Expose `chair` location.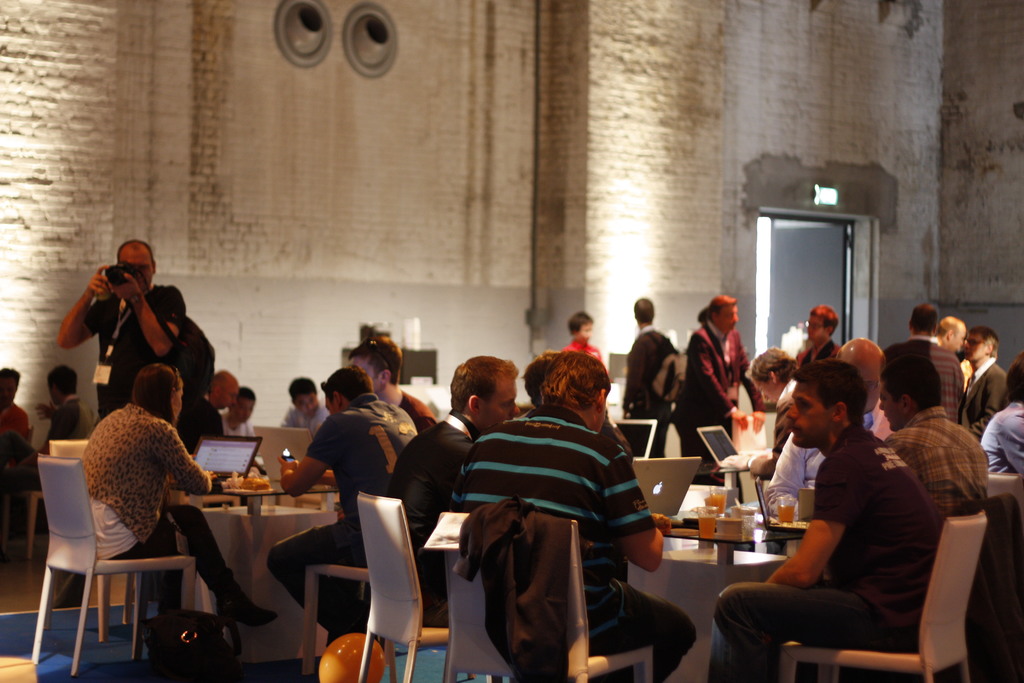
Exposed at l=982, t=468, r=1023, b=511.
